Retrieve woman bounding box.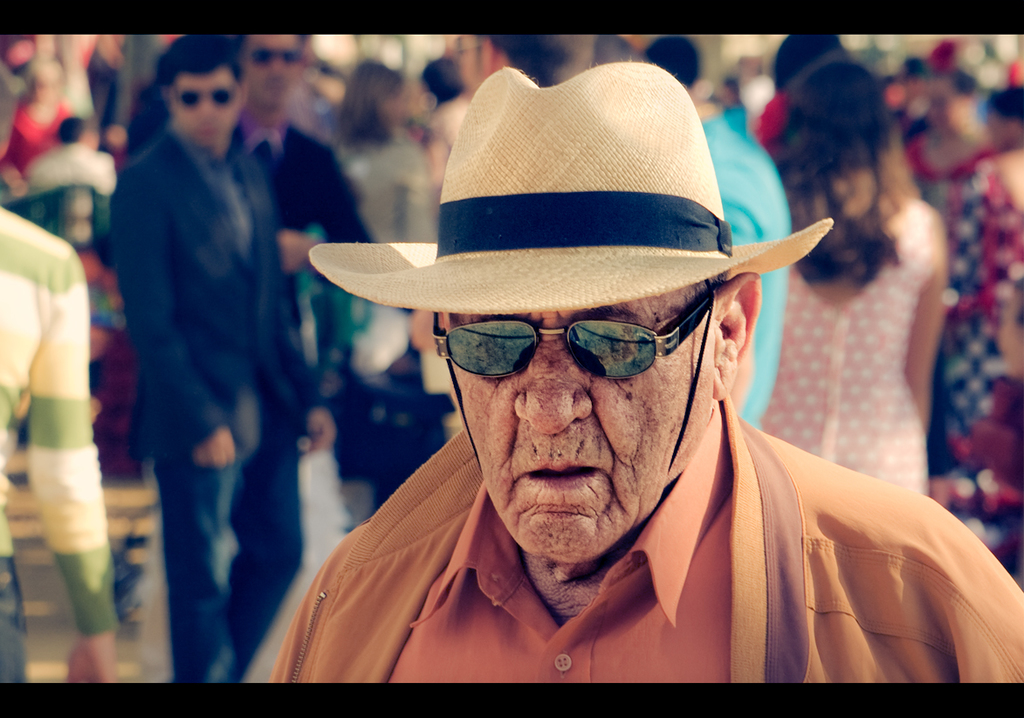
Bounding box: BBox(943, 125, 1023, 555).
